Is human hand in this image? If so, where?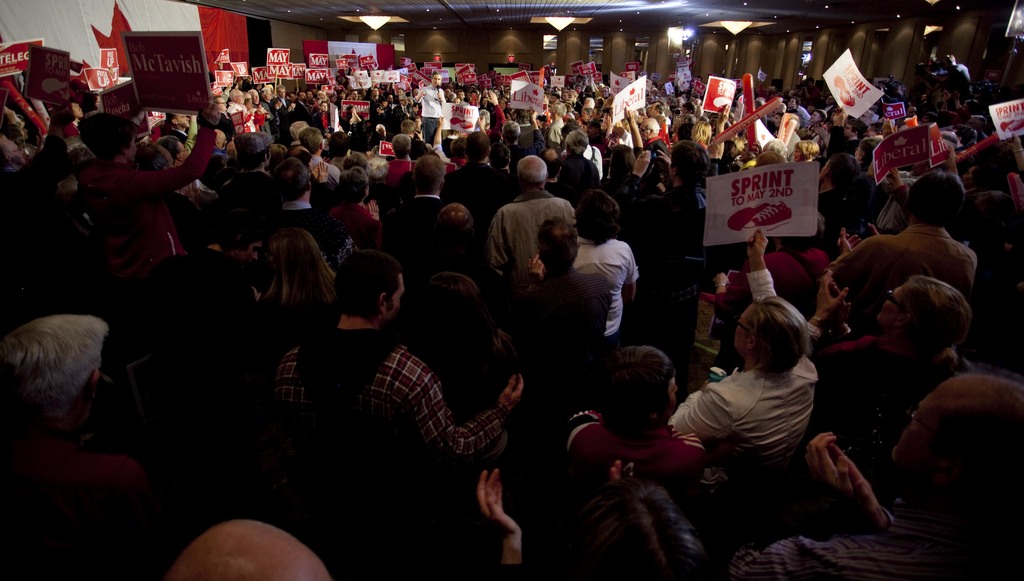
Yes, at [598, 120, 607, 131].
